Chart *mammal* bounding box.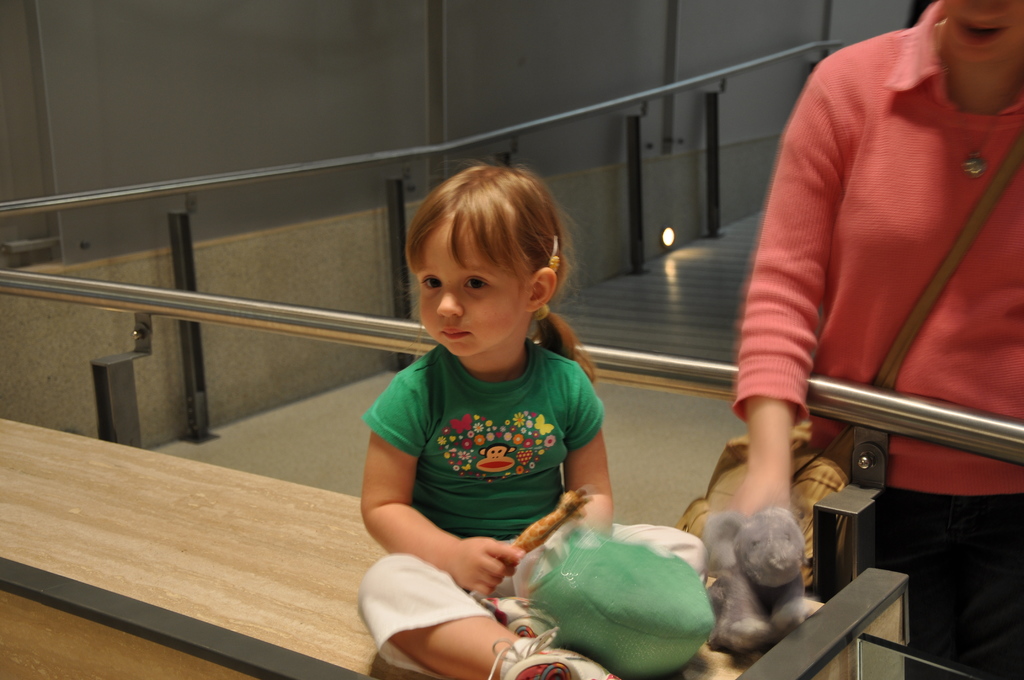
Charted: Rect(621, 0, 976, 672).
